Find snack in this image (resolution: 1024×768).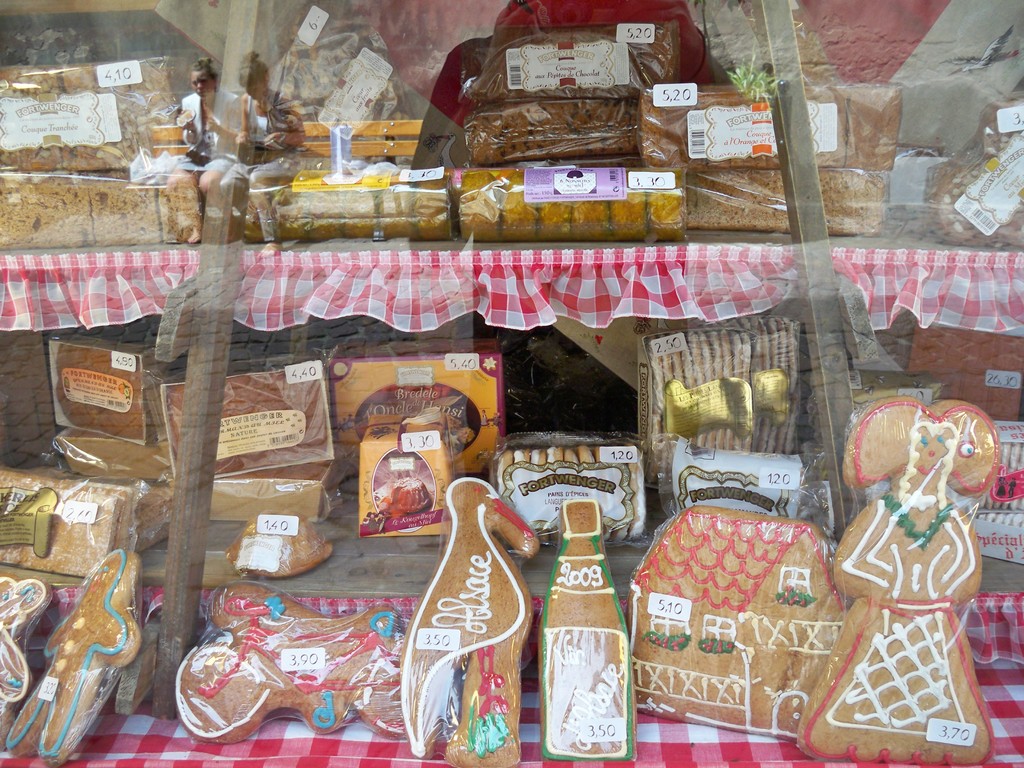
region(620, 511, 844, 740).
